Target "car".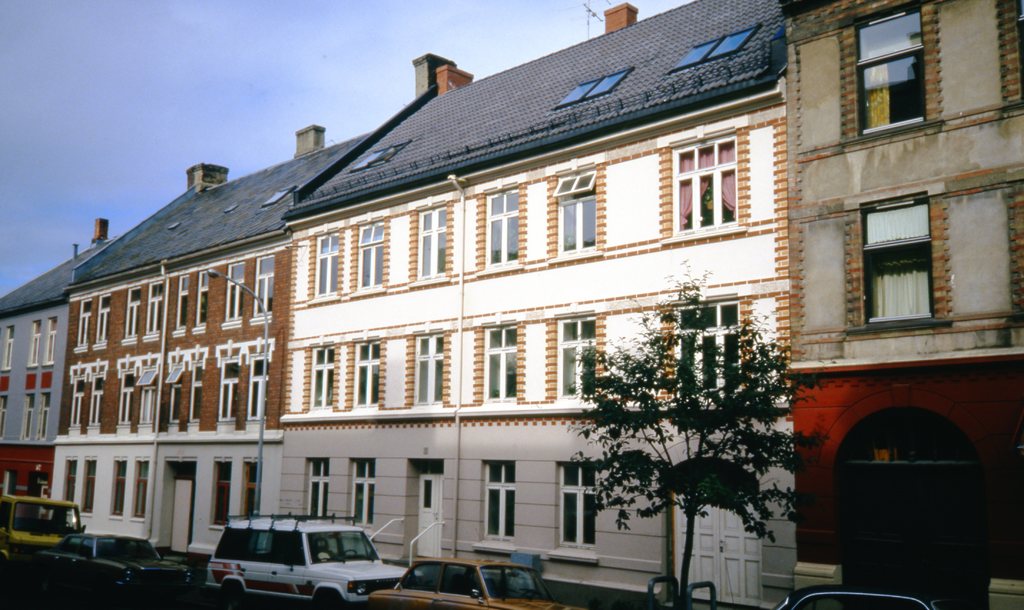
Target region: {"x1": 772, "y1": 584, "x2": 949, "y2": 609}.
